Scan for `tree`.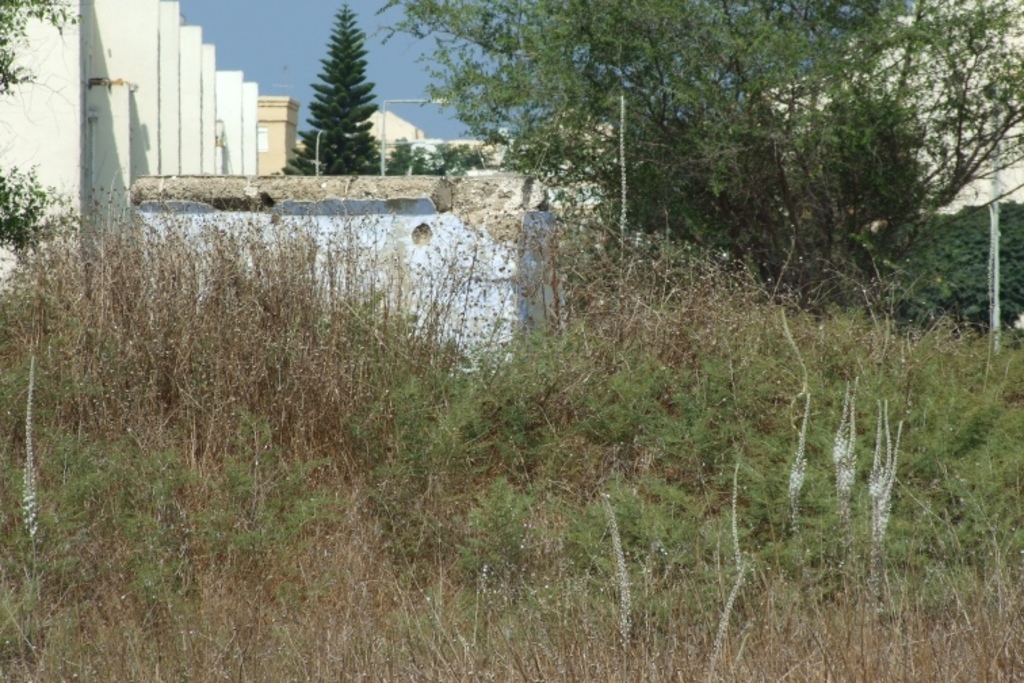
Scan result: (286, 16, 383, 173).
